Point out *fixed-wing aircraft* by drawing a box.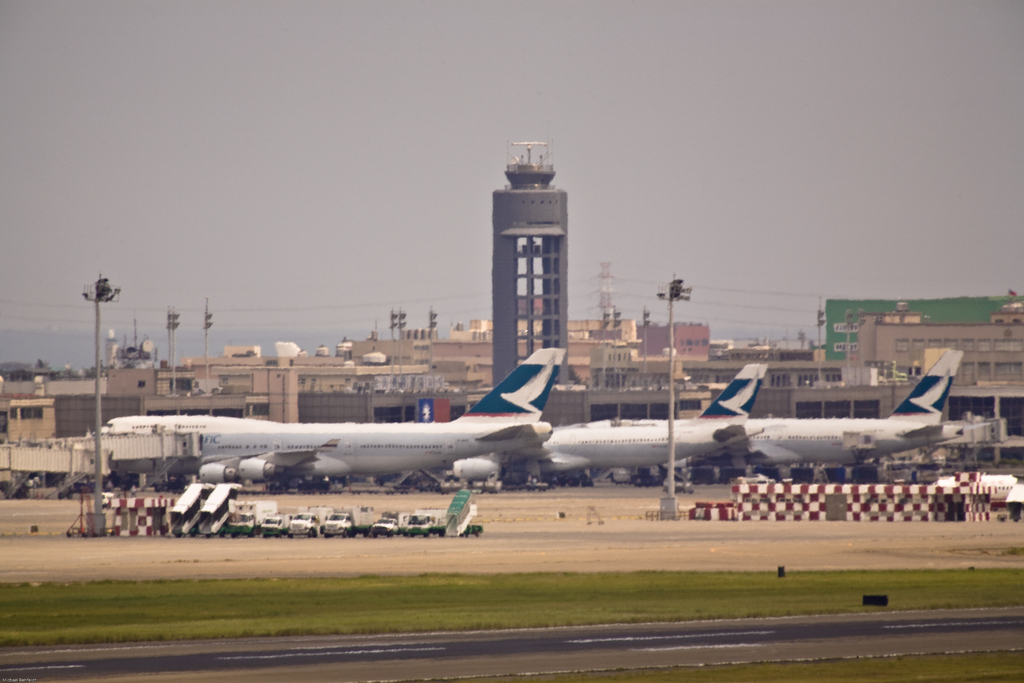
crop(536, 361, 766, 484).
